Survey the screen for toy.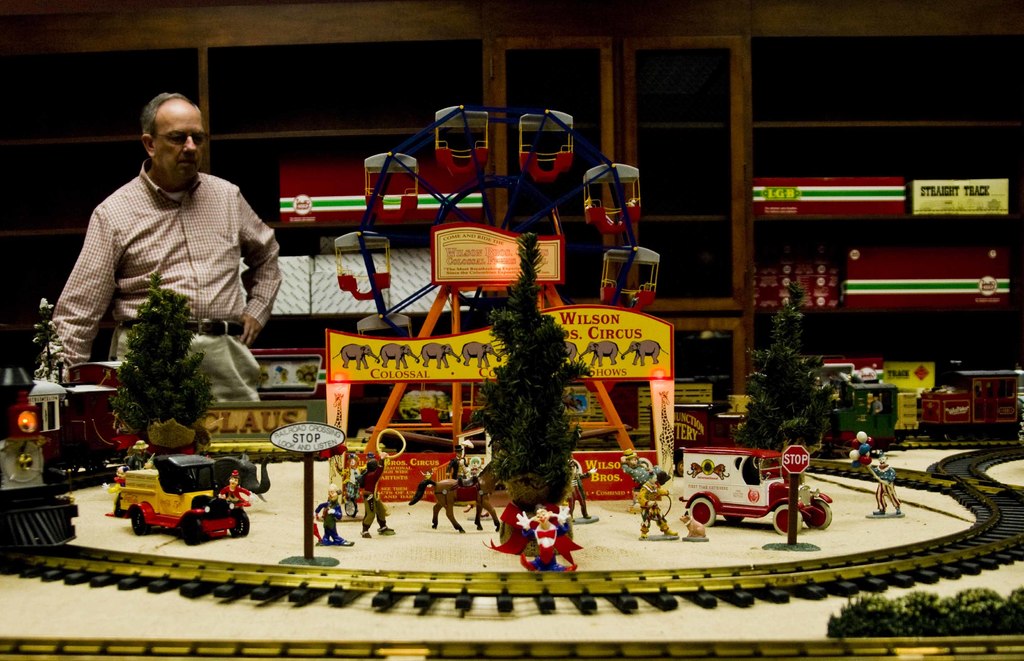
Survey found: [left=31, top=372, right=75, bottom=430].
